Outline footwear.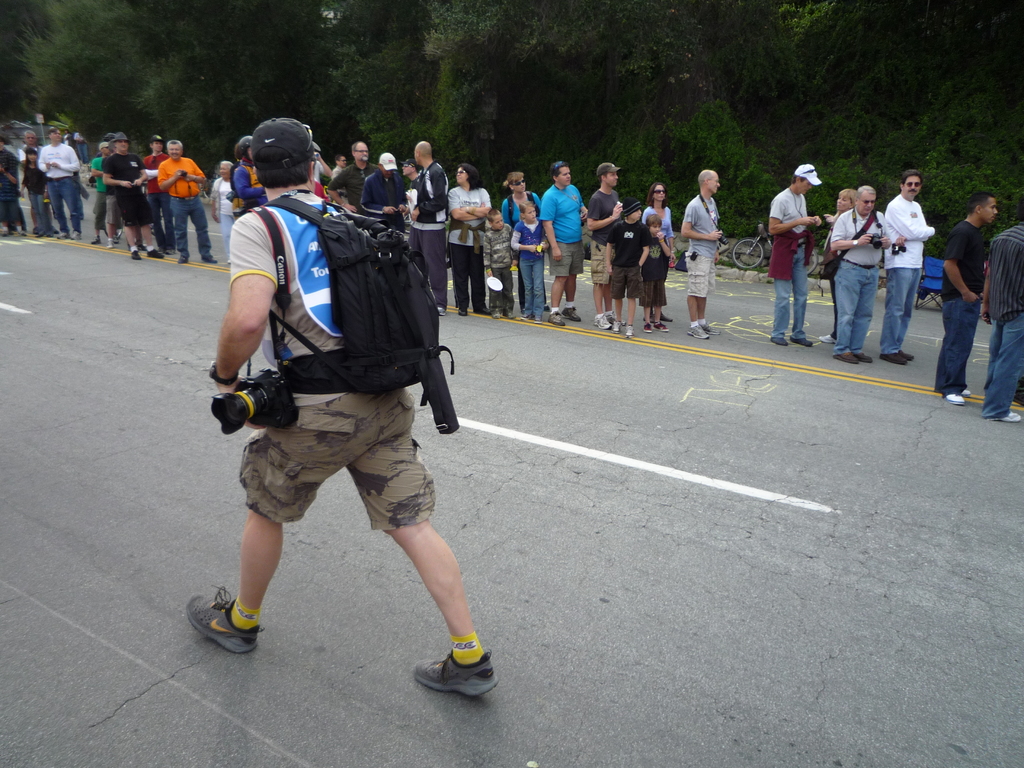
Outline: [563, 306, 580, 322].
